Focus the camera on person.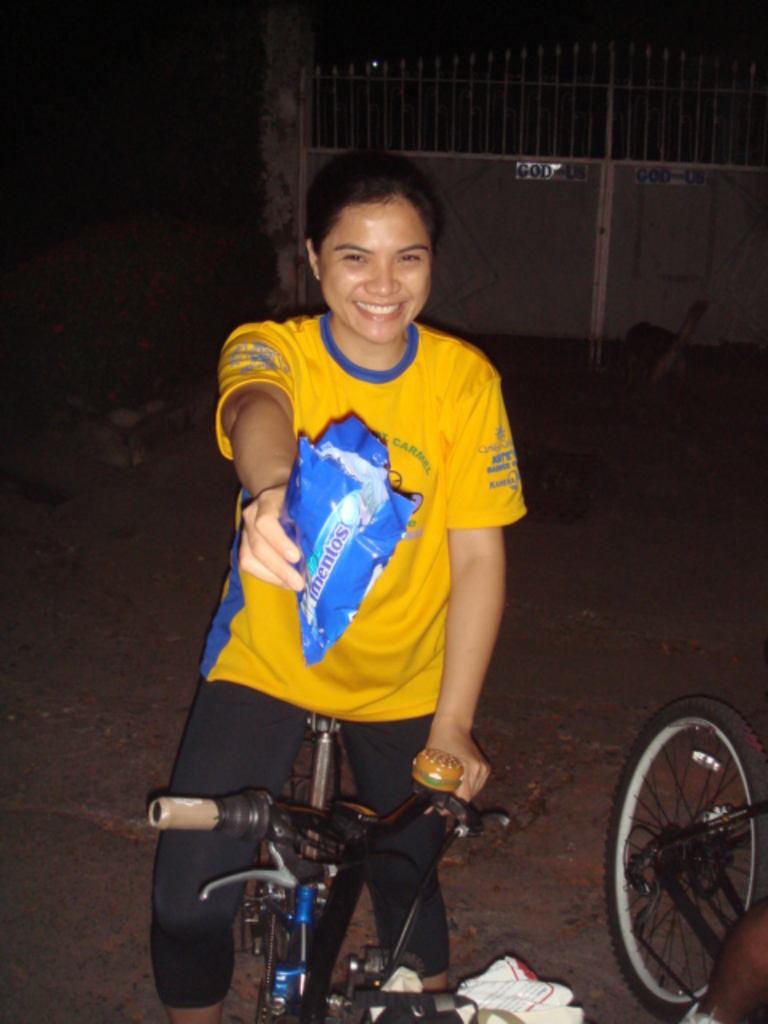
Focus region: <region>147, 155, 525, 1022</region>.
